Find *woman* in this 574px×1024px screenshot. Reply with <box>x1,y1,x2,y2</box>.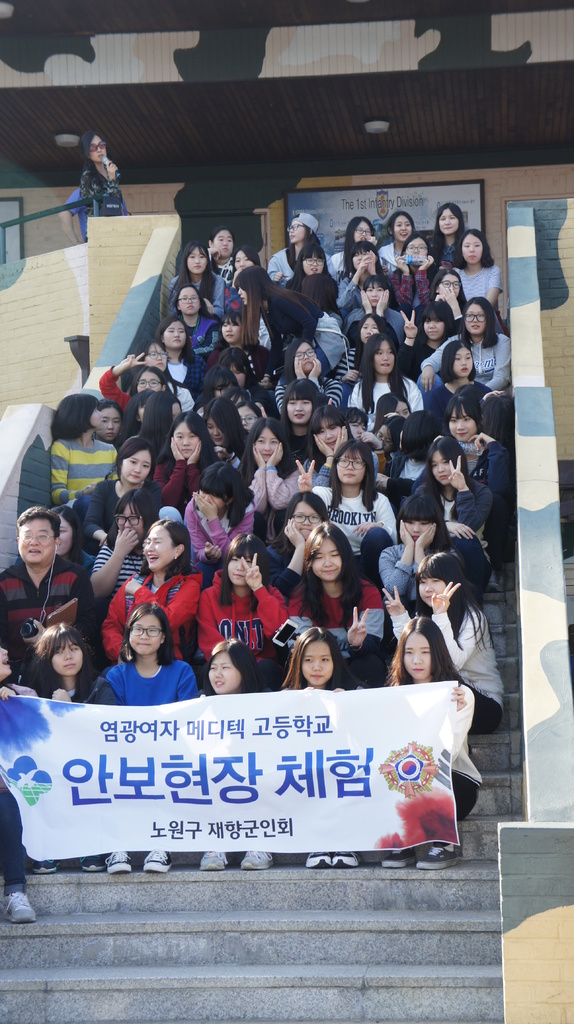
<box>339,276,407,340</box>.
